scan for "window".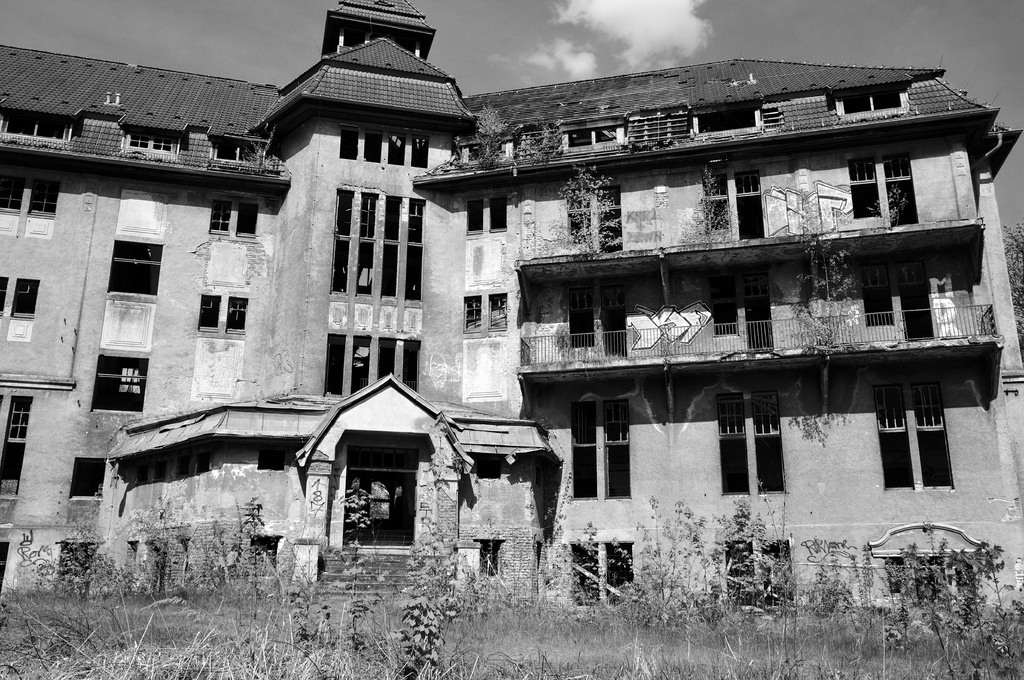
Scan result: <region>708, 296, 744, 334</region>.
